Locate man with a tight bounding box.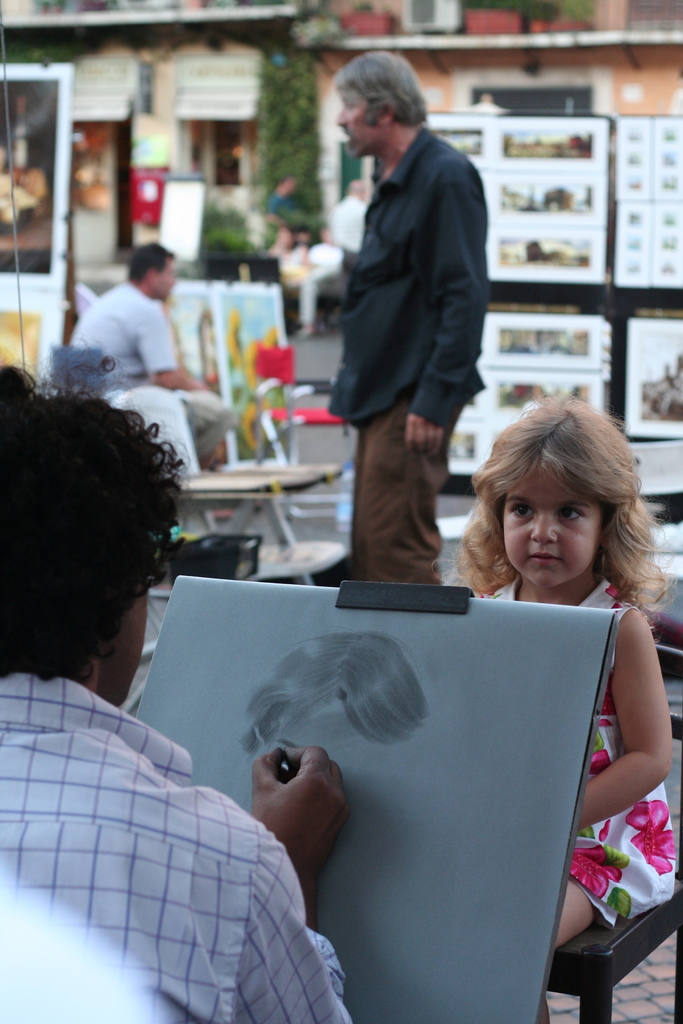
<region>65, 244, 239, 463</region>.
